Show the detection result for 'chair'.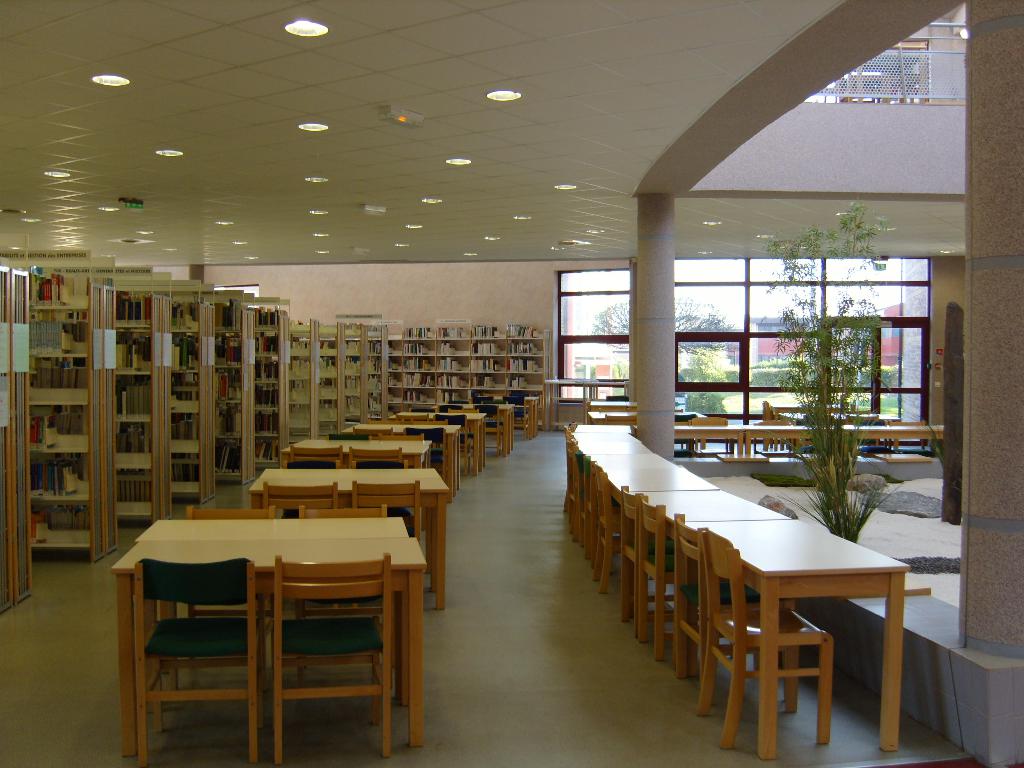
pyautogui.locateOnScreen(288, 445, 345, 467).
